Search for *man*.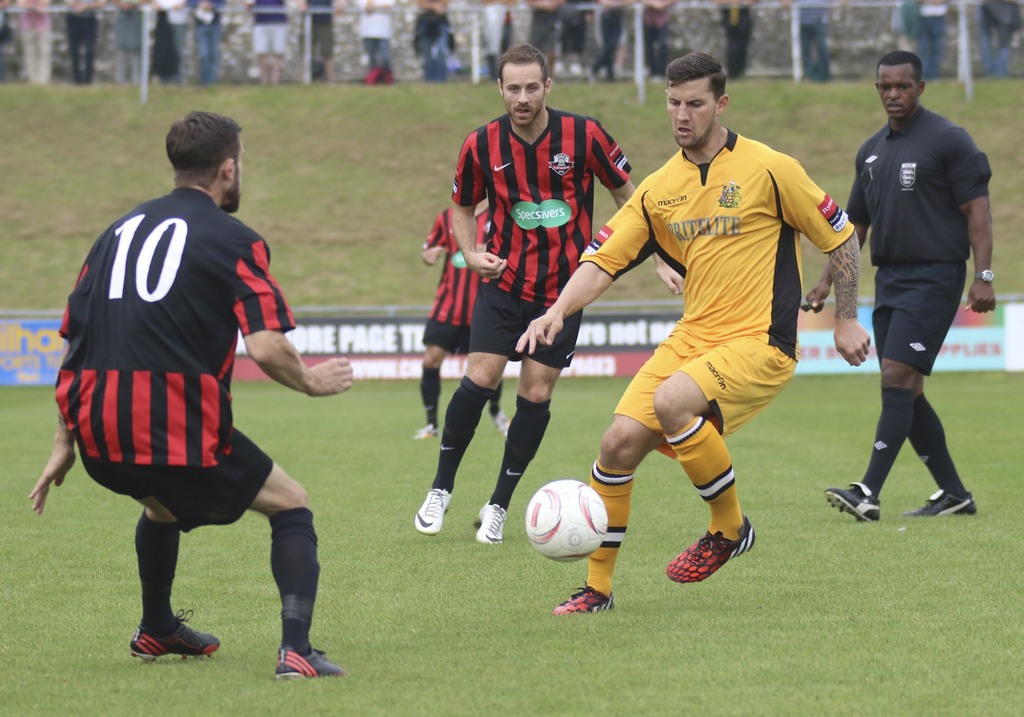
Found at [26, 105, 358, 680].
